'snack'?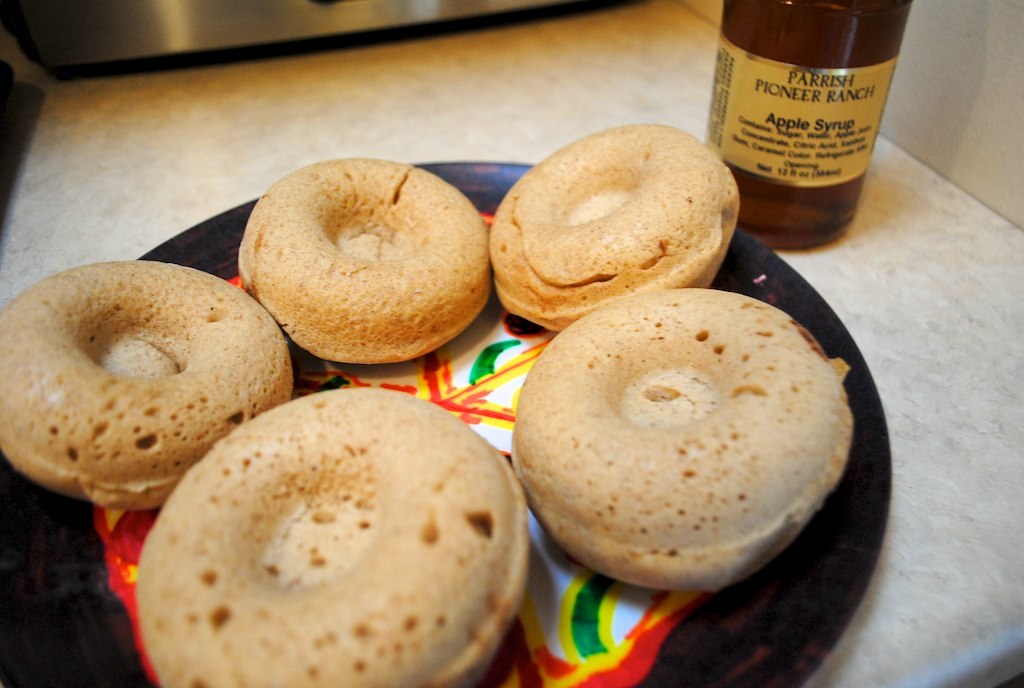
bbox=[0, 254, 288, 516]
